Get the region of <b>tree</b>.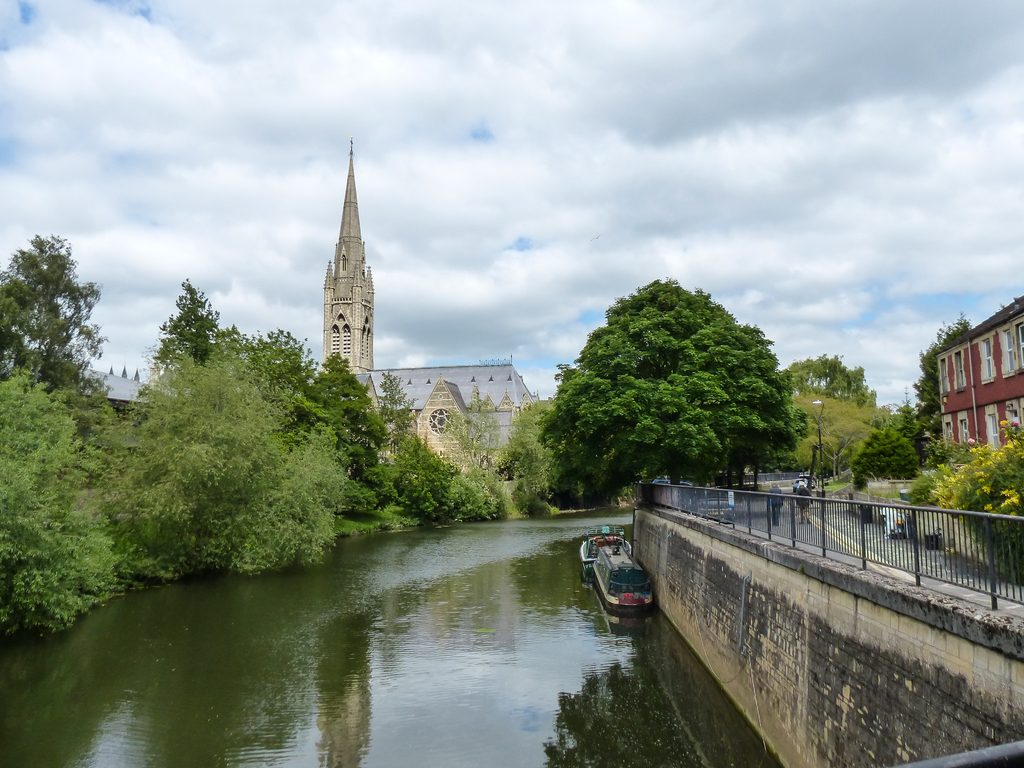
detection(151, 270, 230, 368).
